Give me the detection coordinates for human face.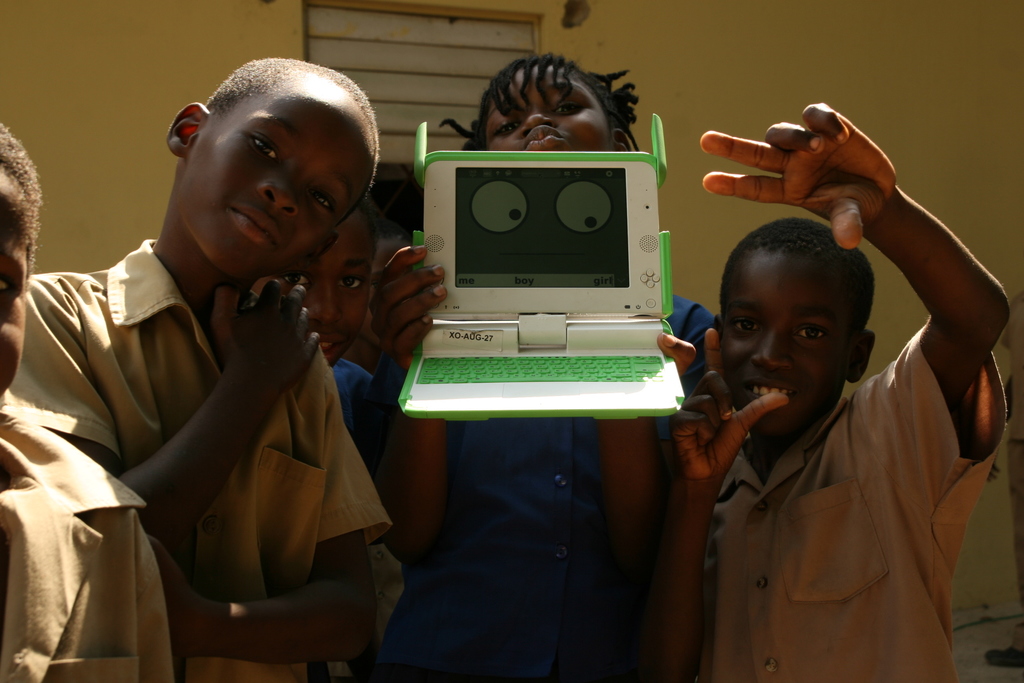
[723,247,851,430].
